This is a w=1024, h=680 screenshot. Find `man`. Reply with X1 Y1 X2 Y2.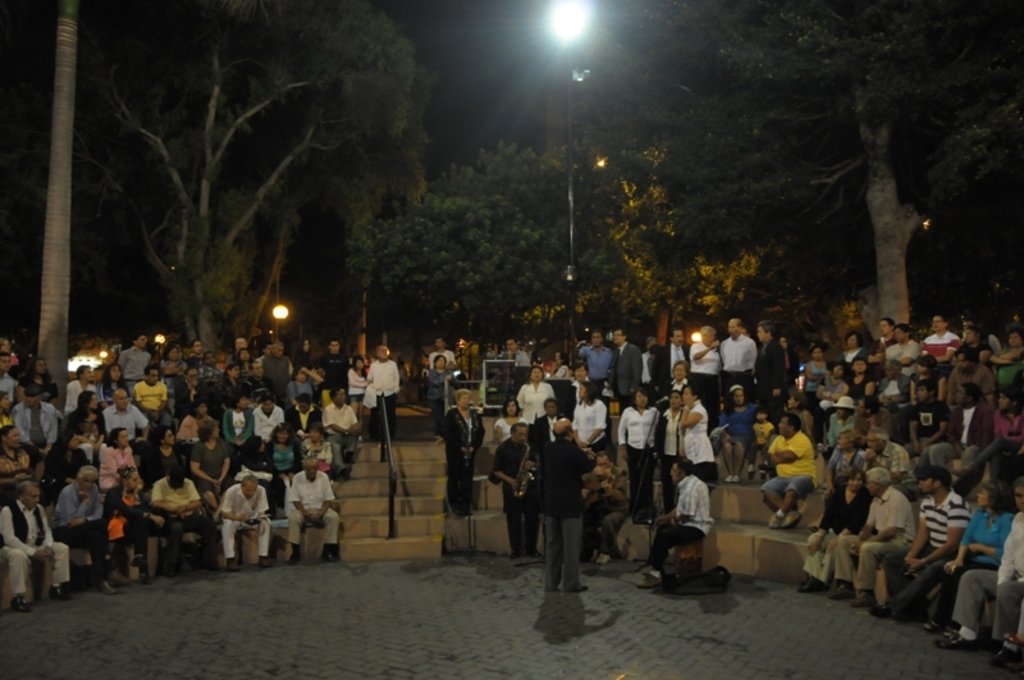
134 366 177 426.
